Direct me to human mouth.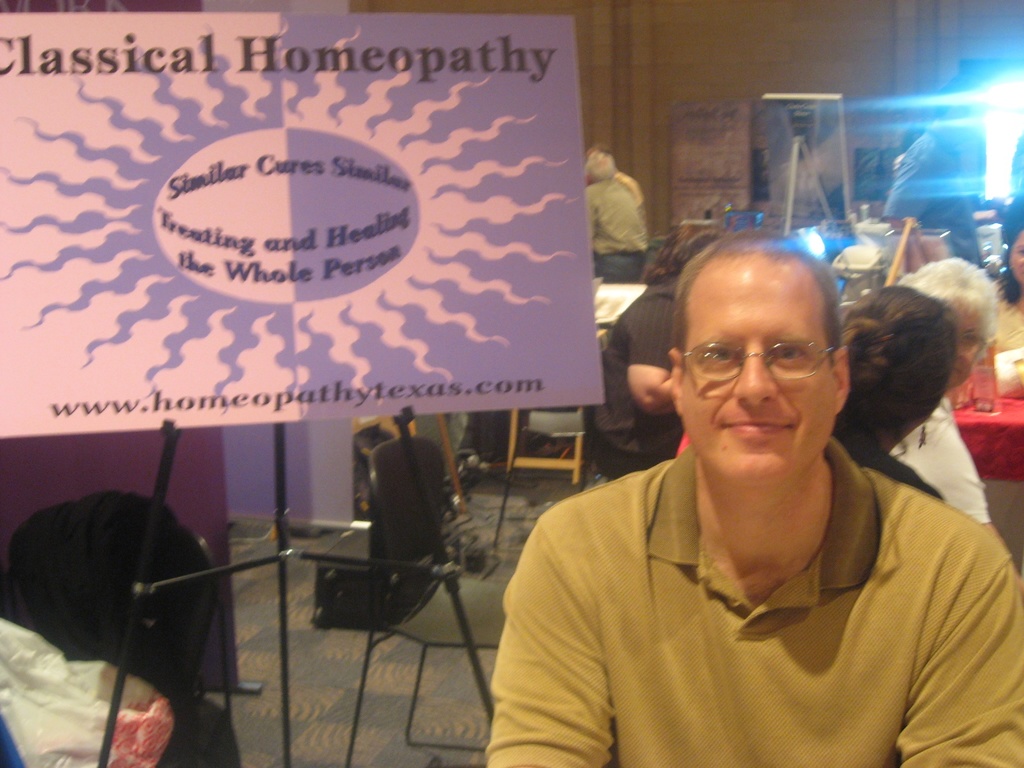
Direction: {"left": 943, "top": 363, "right": 962, "bottom": 378}.
